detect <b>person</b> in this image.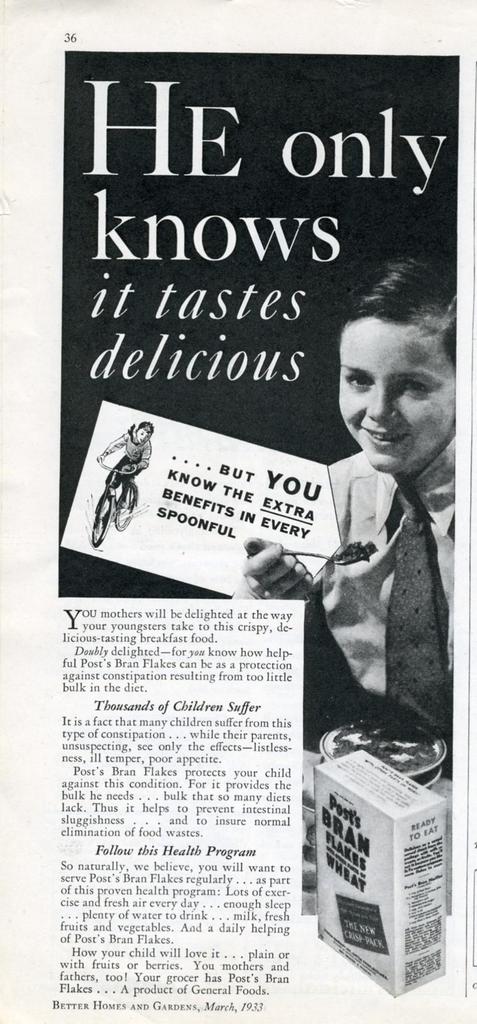
Detection: x1=241 y1=260 x2=457 y2=776.
